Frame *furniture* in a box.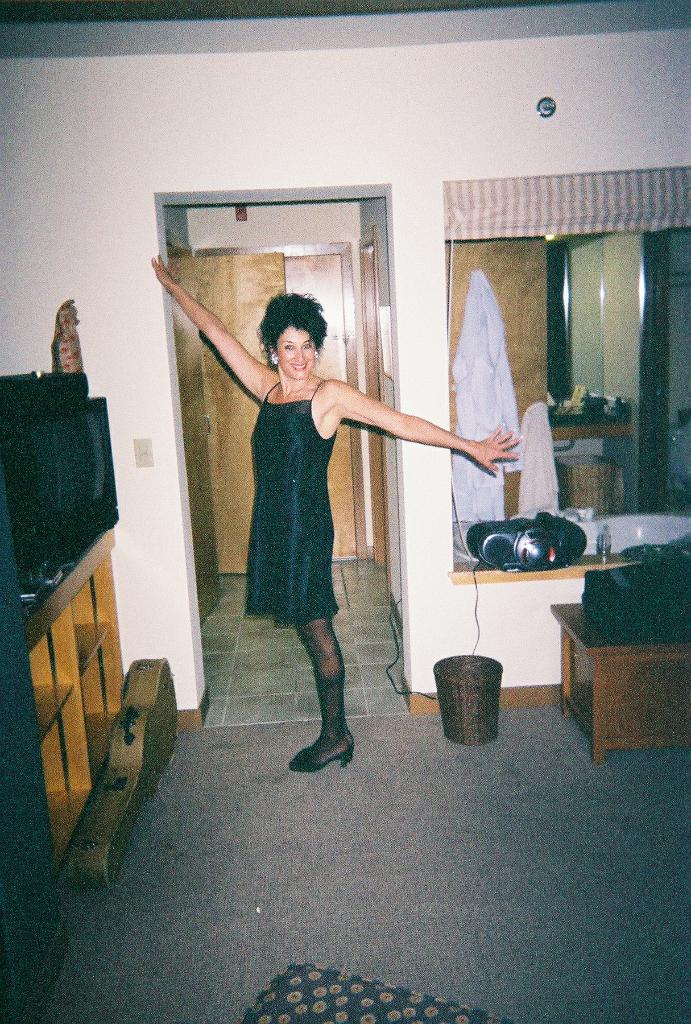
bbox=(238, 961, 511, 1023).
